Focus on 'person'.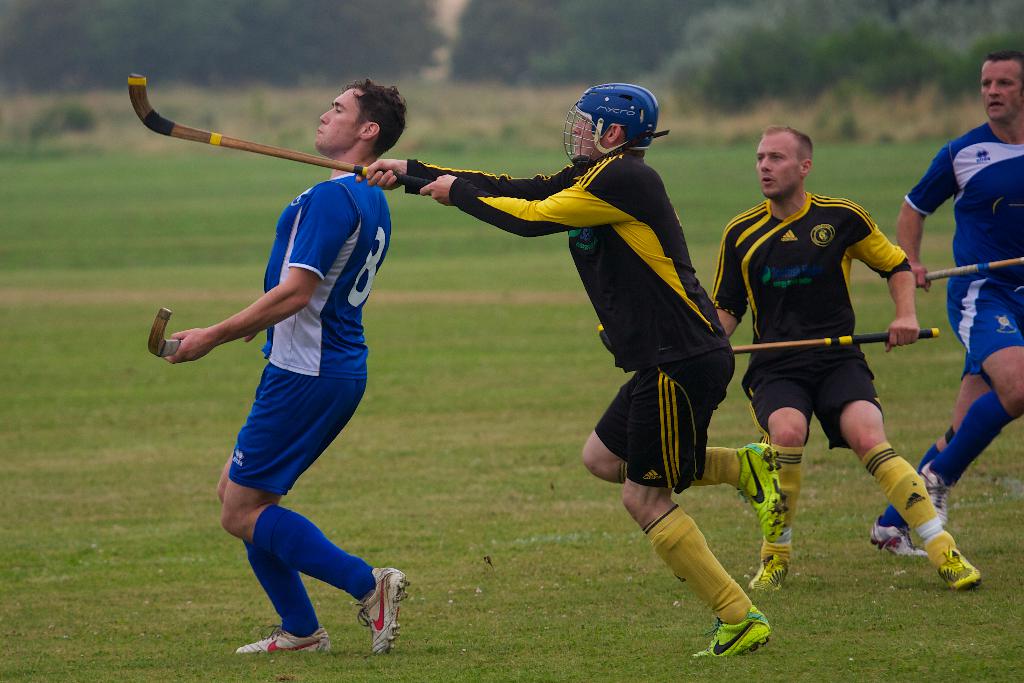
Focused at left=714, top=90, right=919, bottom=620.
